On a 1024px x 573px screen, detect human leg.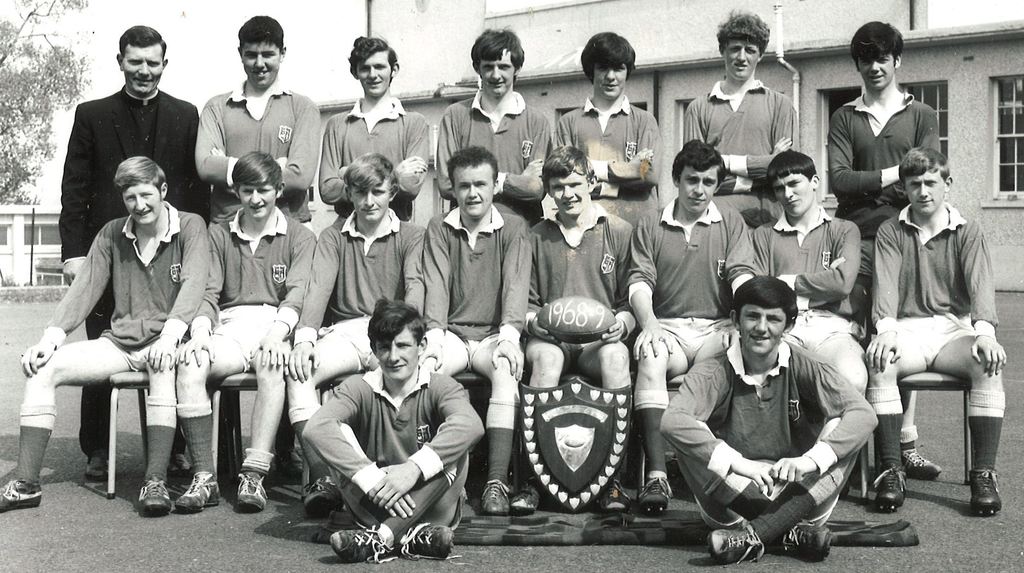
locate(325, 423, 459, 551).
